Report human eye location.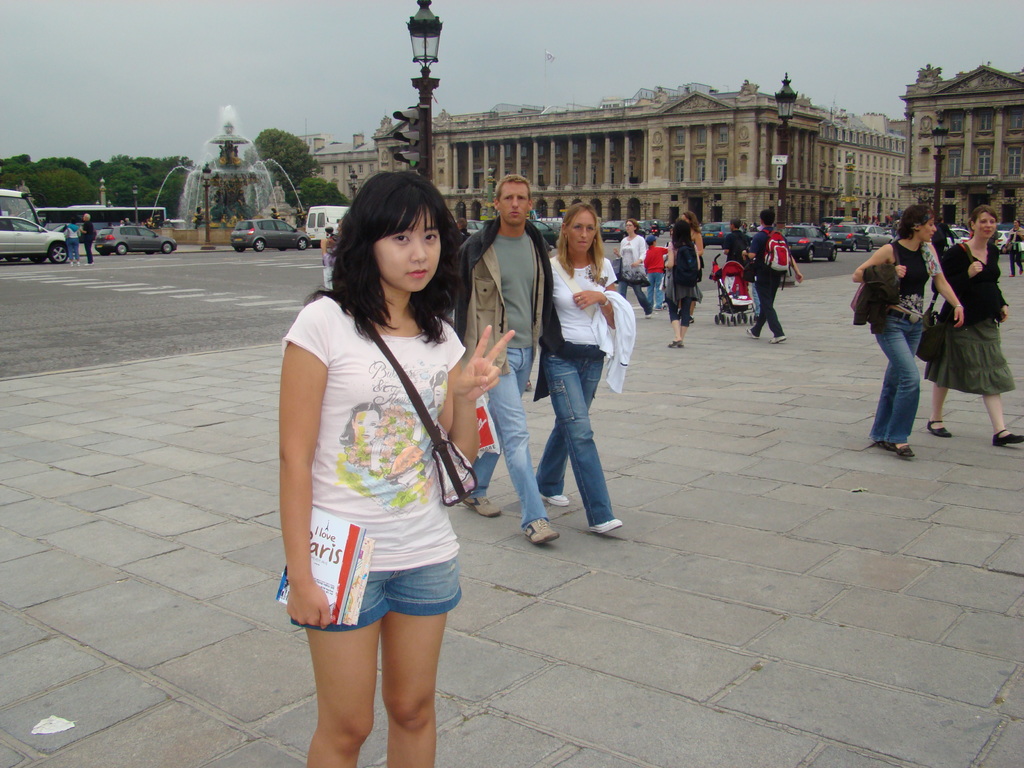
Report: bbox=(991, 218, 997, 225).
